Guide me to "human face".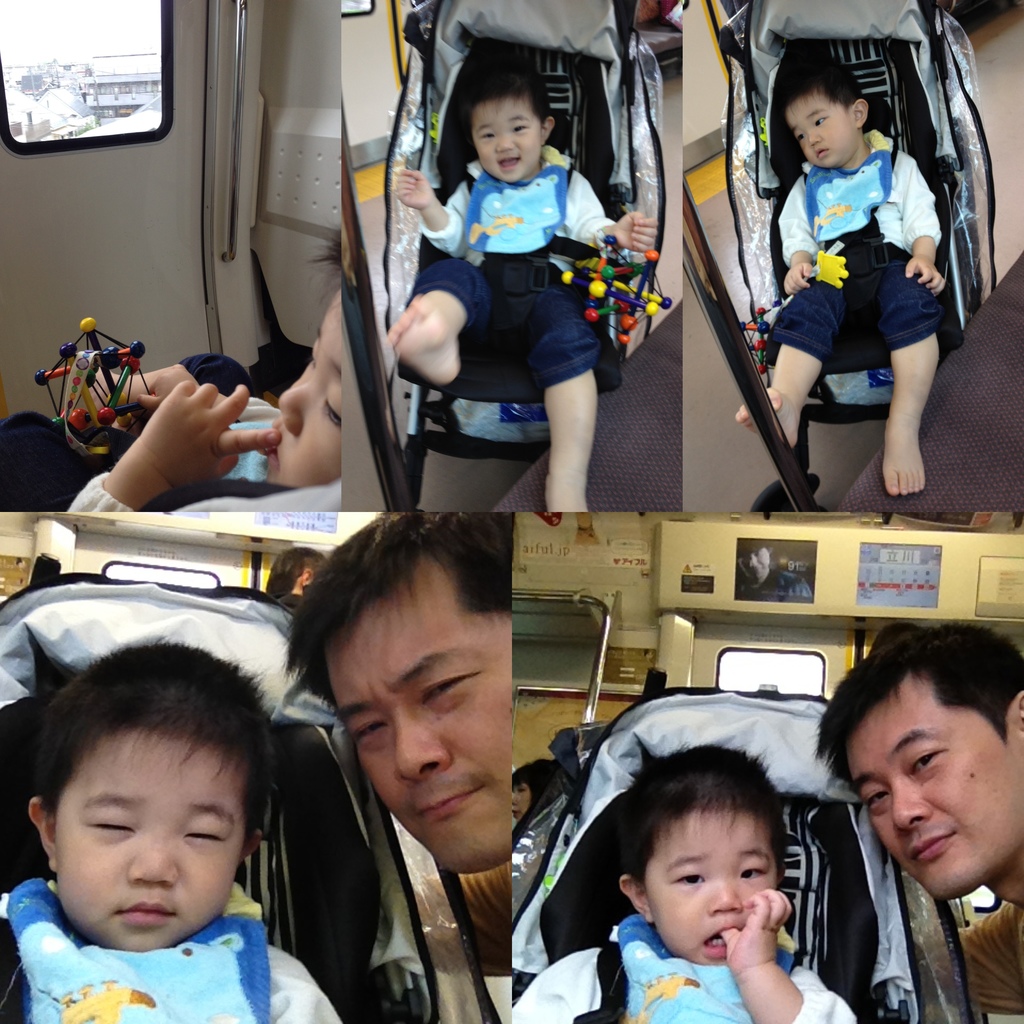
Guidance: <box>321,561,514,872</box>.
